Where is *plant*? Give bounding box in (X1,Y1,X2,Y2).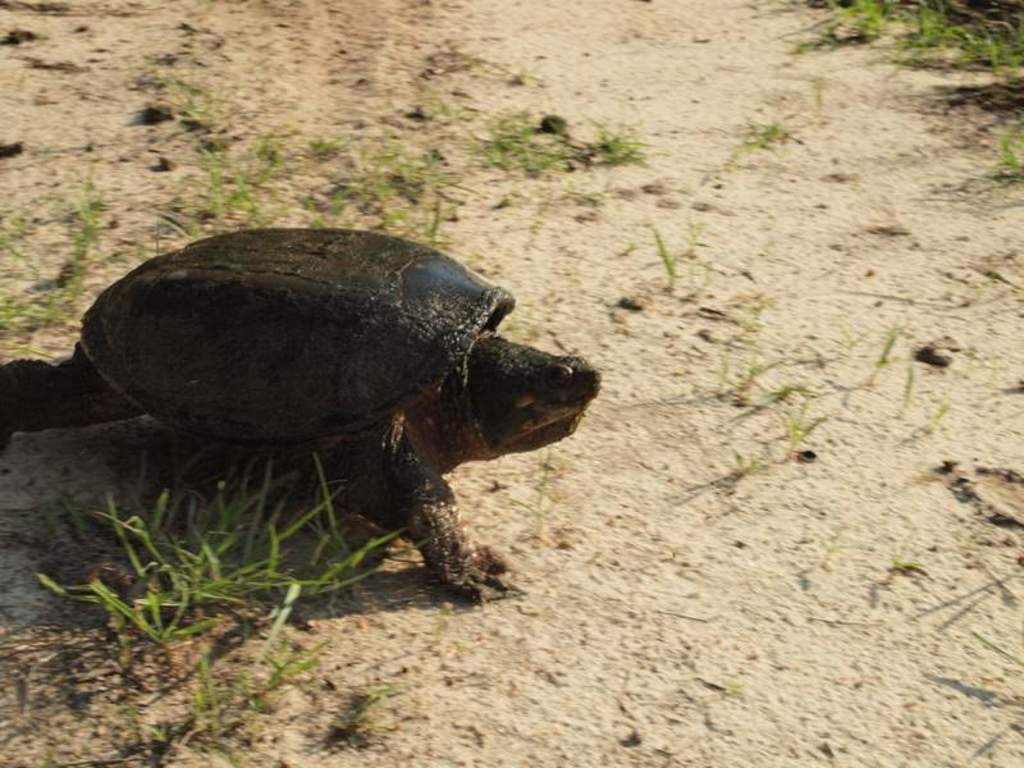
(507,67,529,86).
